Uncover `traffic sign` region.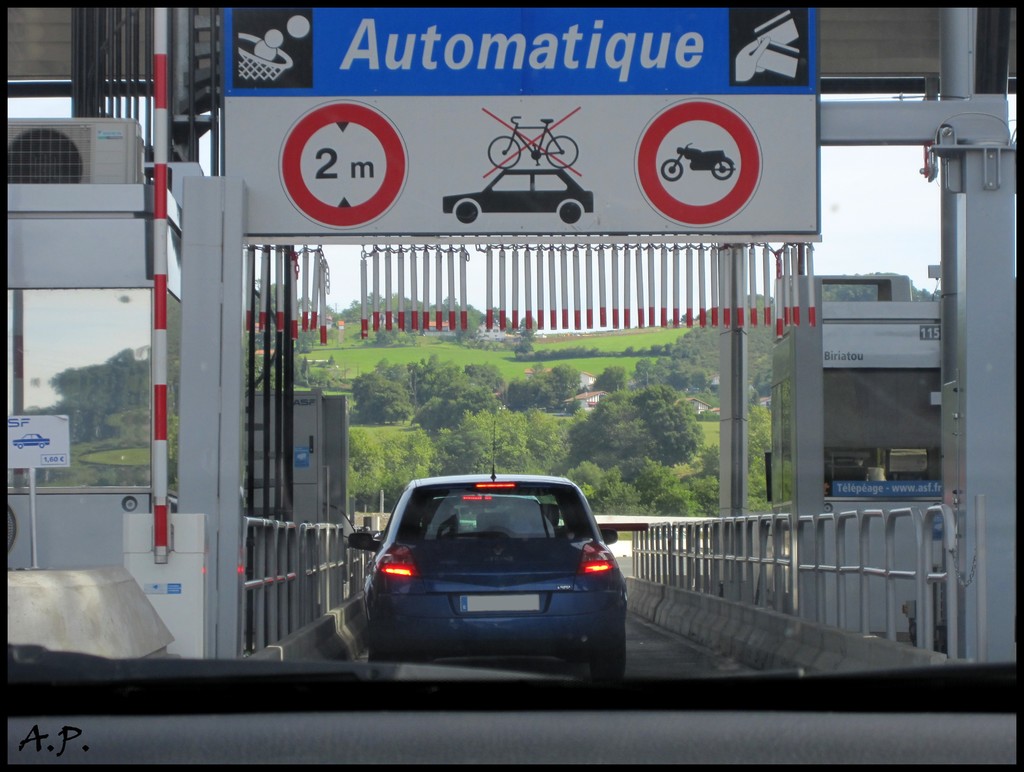
Uncovered: <bbox>8, 412, 67, 465</bbox>.
